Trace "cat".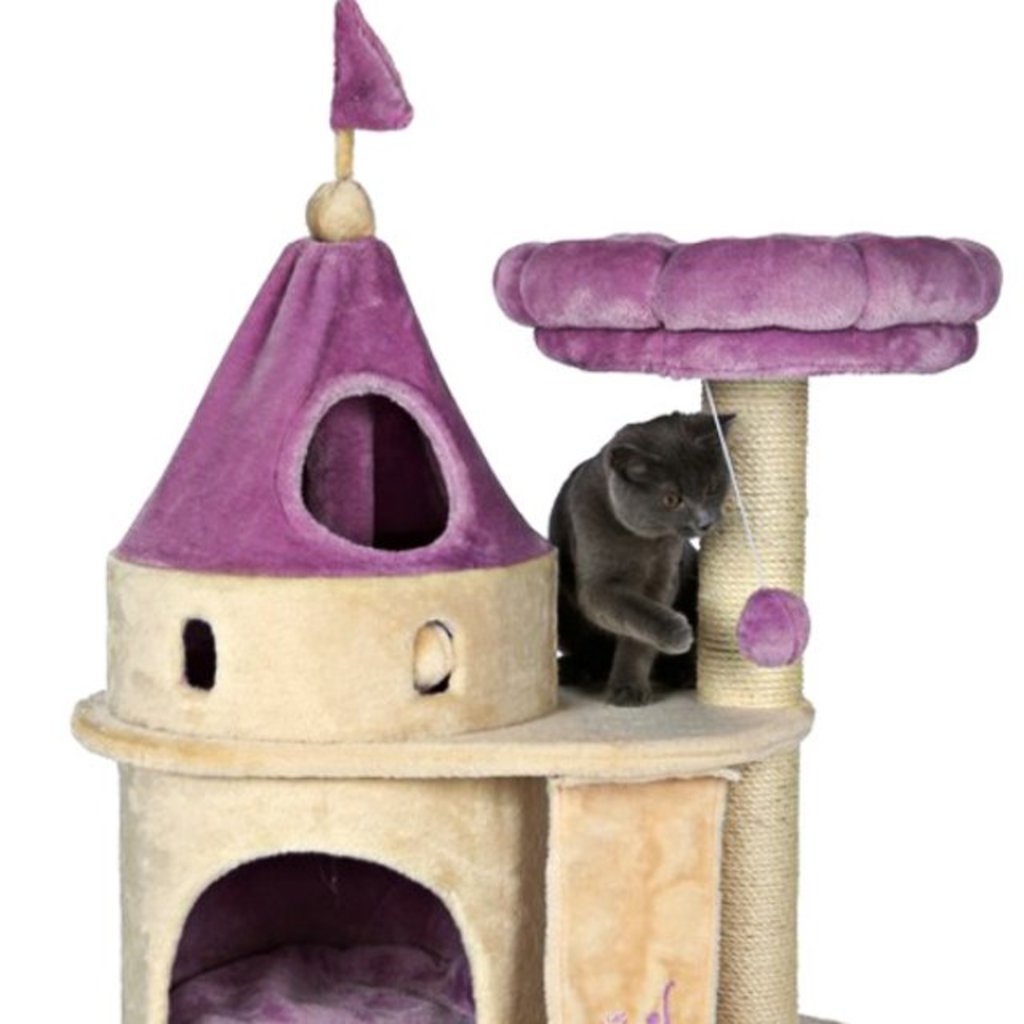
Traced to 544:413:734:710.
